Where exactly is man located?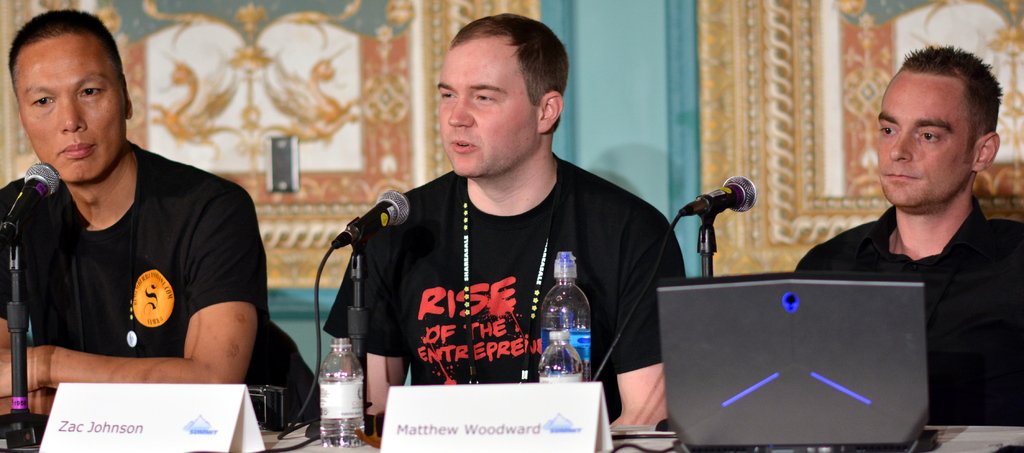
Its bounding box is Rect(790, 45, 1023, 429).
